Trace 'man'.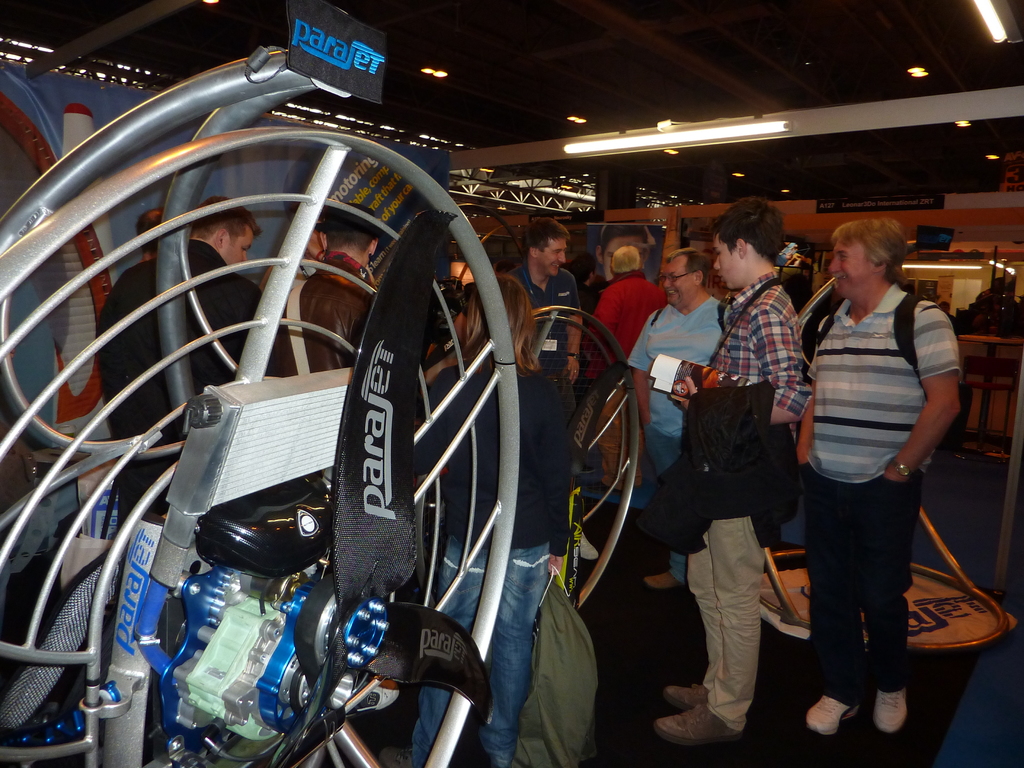
Traced to rect(770, 204, 978, 718).
